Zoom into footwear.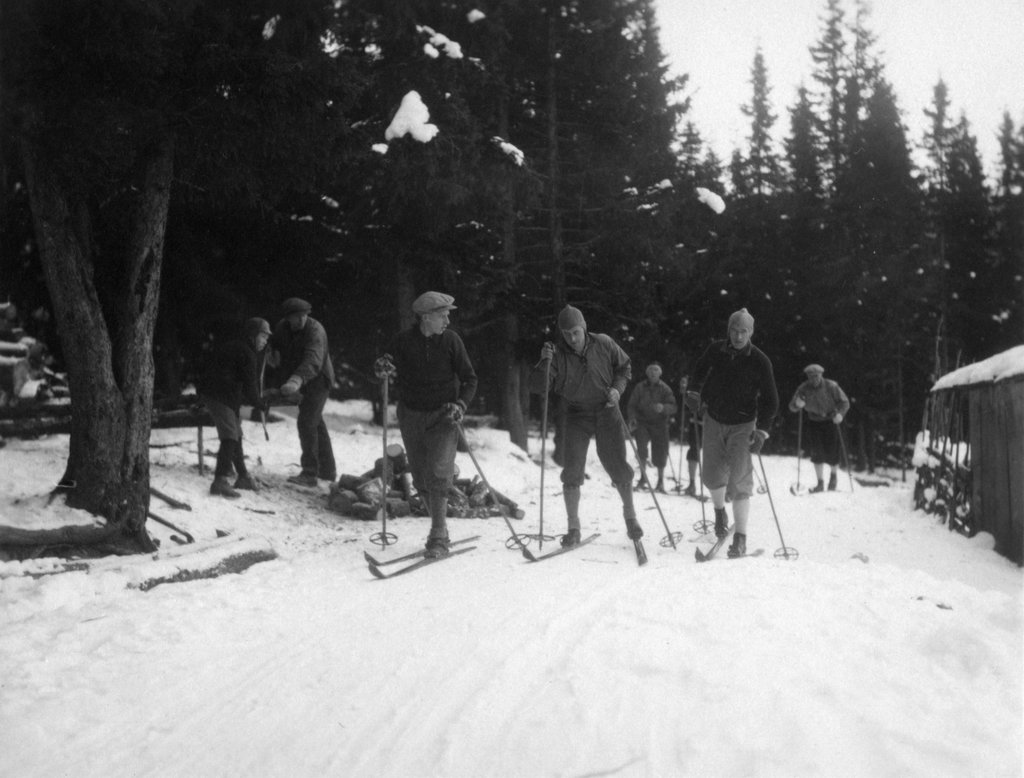
Zoom target: bbox=(425, 526, 449, 557).
